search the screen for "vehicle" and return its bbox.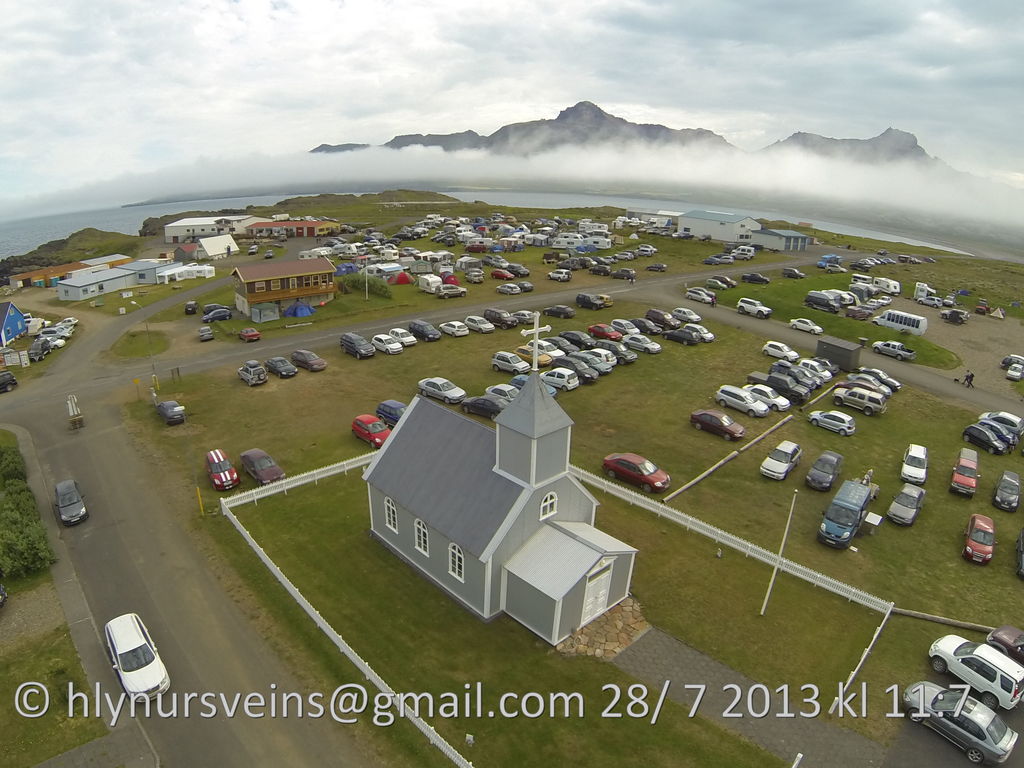
Found: 431:284:468:301.
